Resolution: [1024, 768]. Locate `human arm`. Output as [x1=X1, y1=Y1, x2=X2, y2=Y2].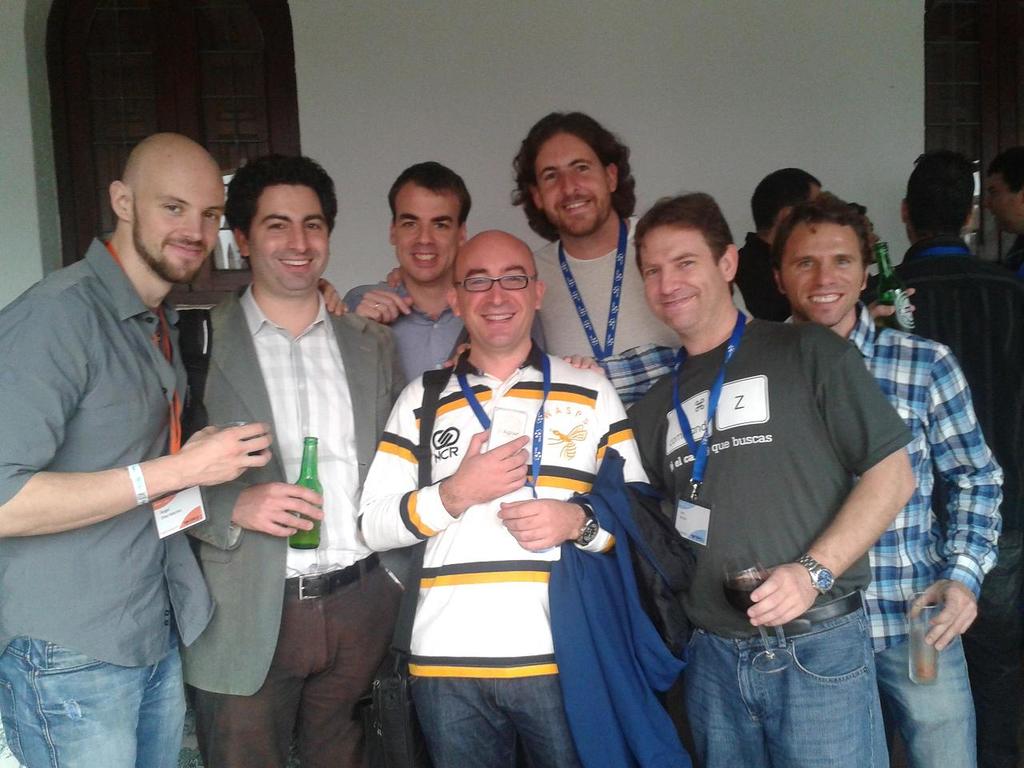
[x1=344, y1=278, x2=408, y2=326].
